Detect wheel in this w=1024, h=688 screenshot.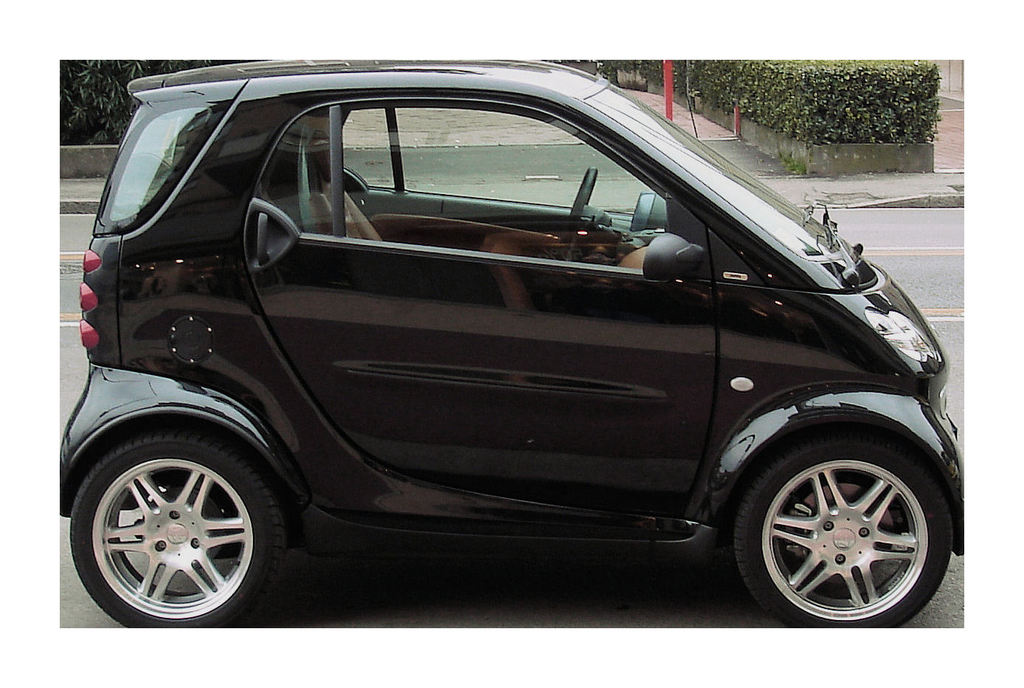
Detection: 721,406,952,627.
